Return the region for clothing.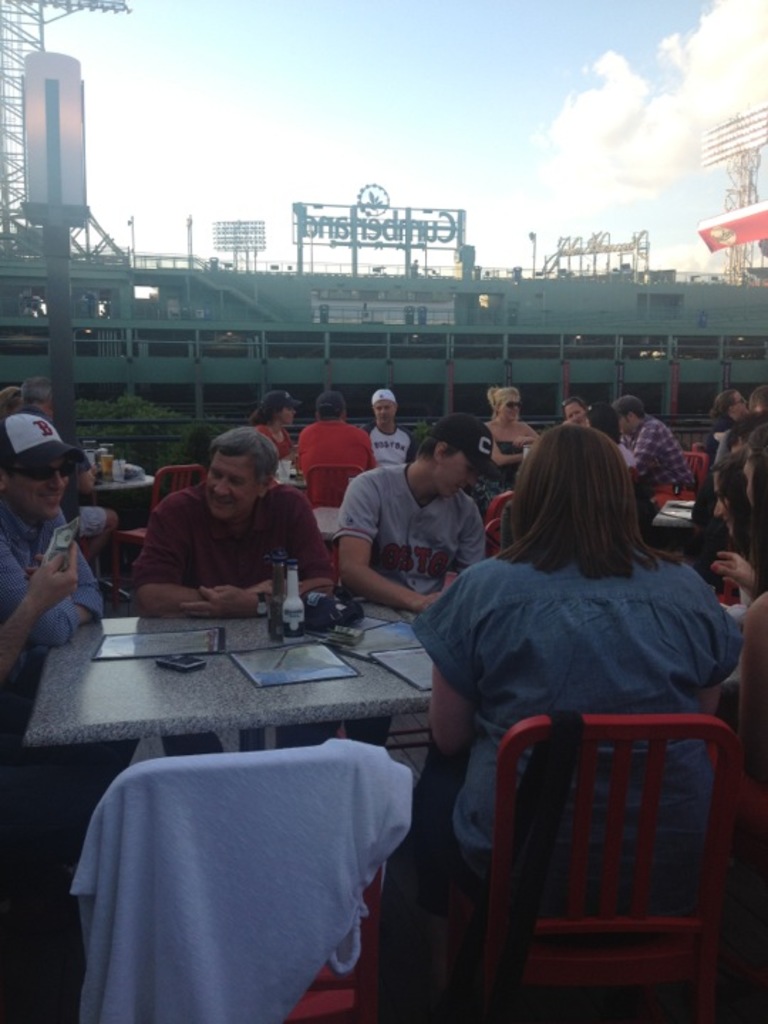
368/415/420/468.
